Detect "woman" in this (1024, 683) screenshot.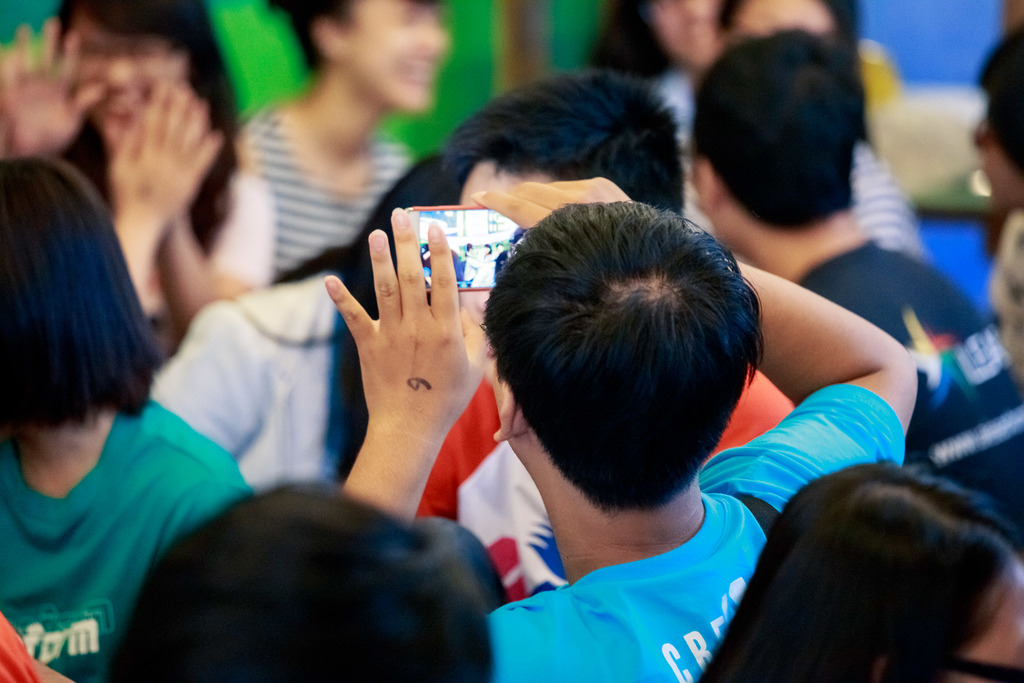
Detection: bbox(0, 133, 256, 682).
